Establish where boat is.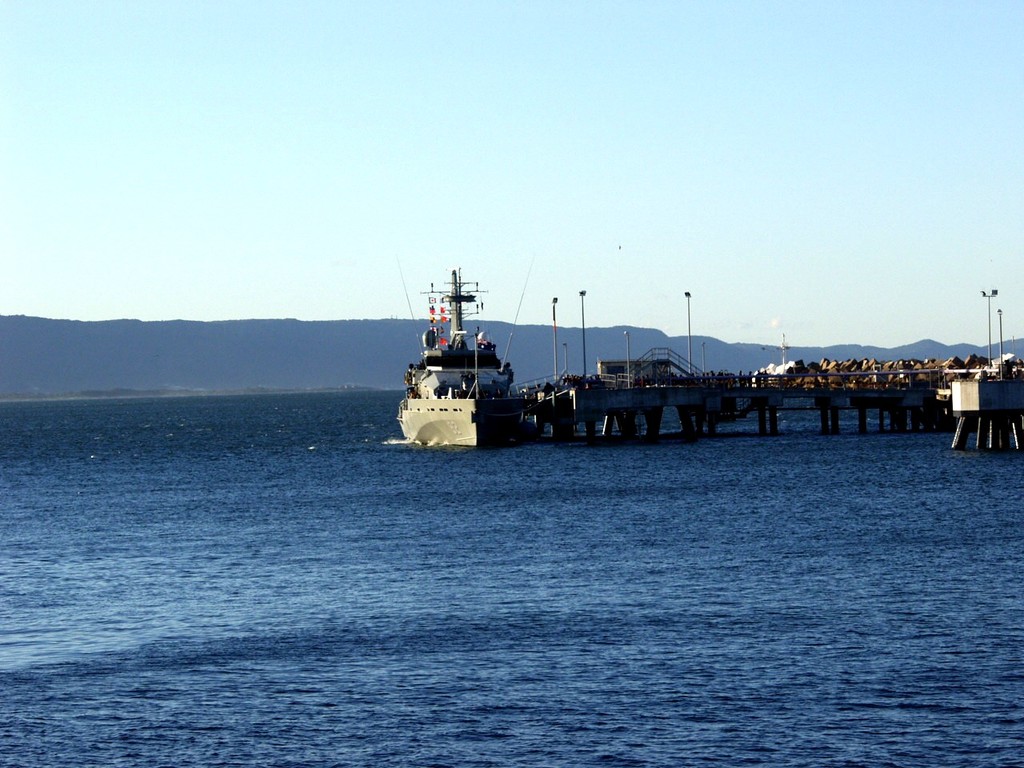
Established at select_region(381, 265, 595, 446).
